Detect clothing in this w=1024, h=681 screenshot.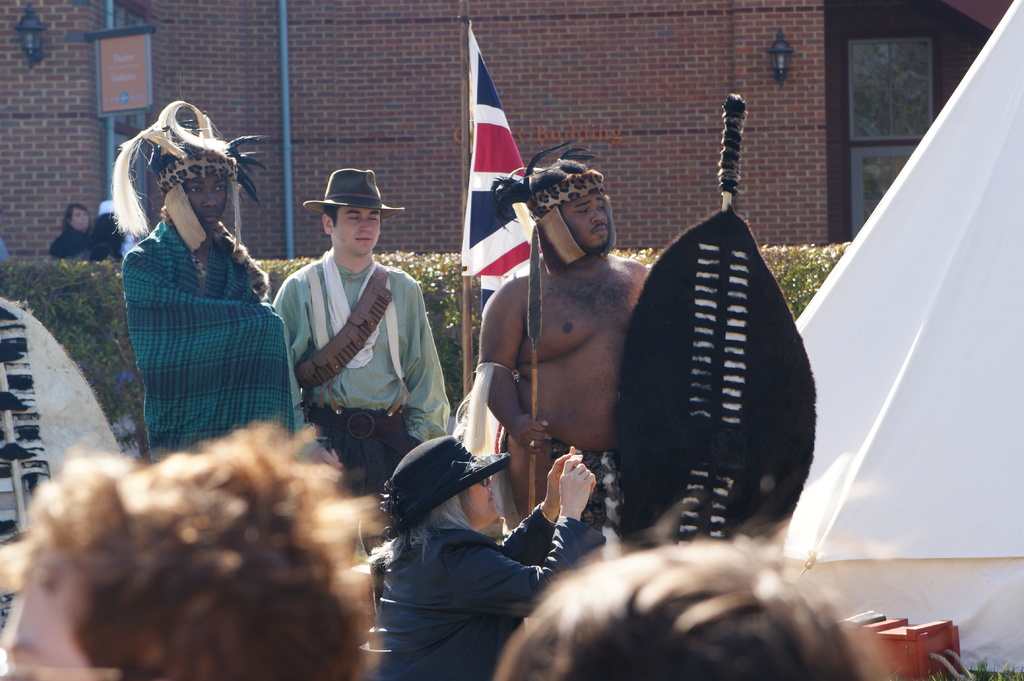
Detection: (x1=53, y1=228, x2=107, y2=263).
